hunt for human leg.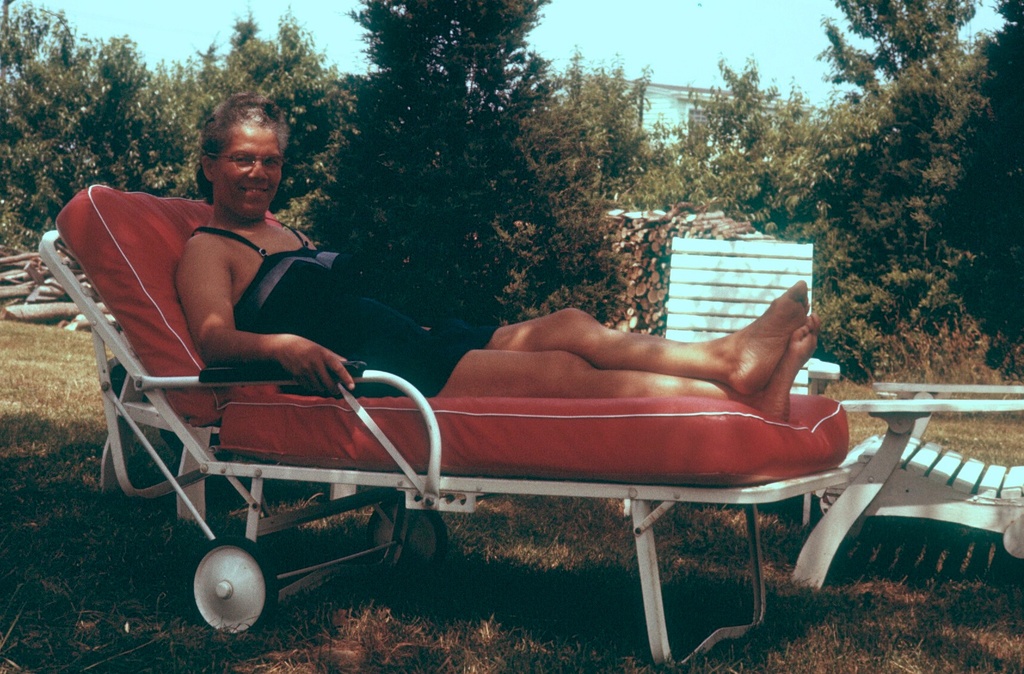
Hunted down at (left=380, top=282, right=820, bottom=413).
